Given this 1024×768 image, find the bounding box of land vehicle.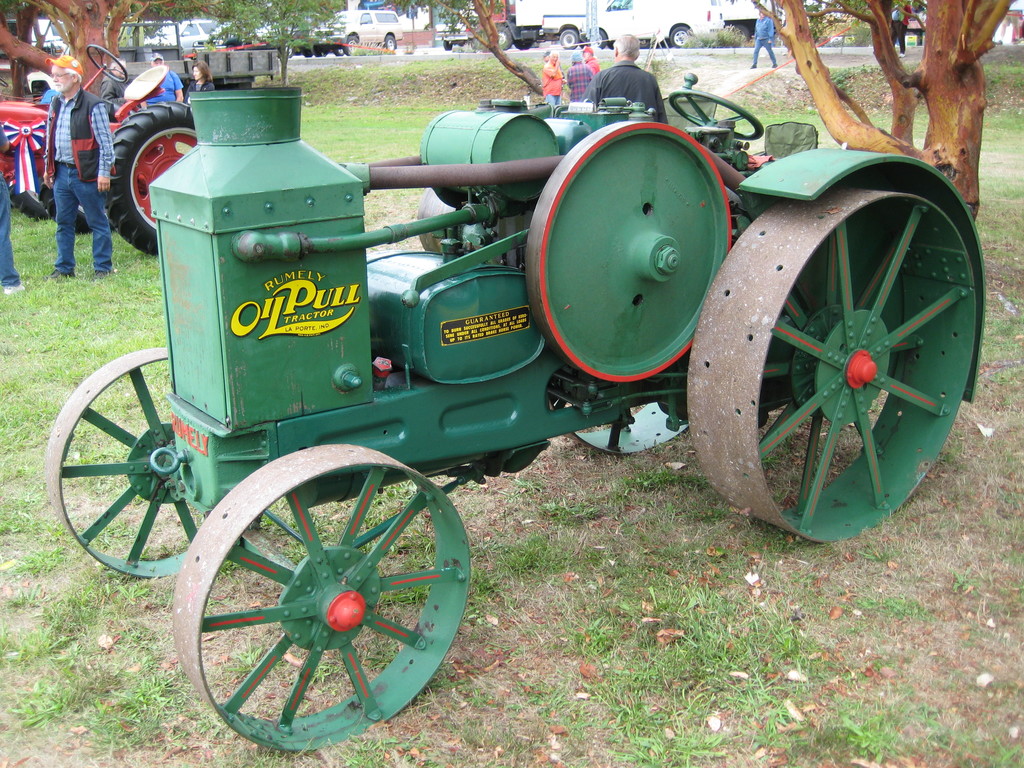
488, 0, 593, 45.
